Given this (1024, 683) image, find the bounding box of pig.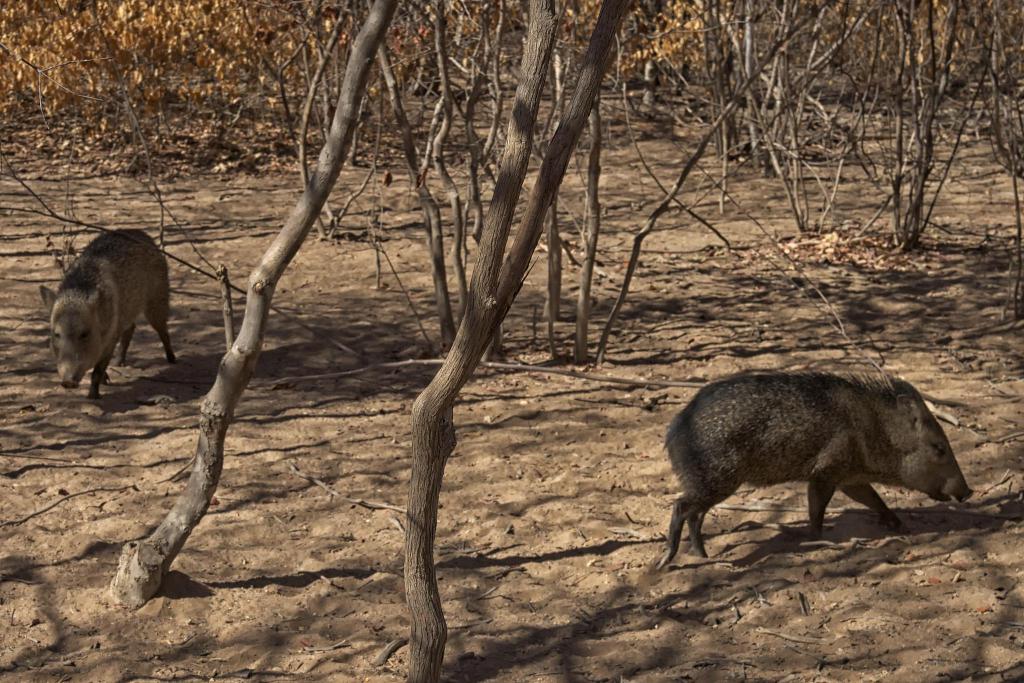
BBox(653, 367, 972, 568).
